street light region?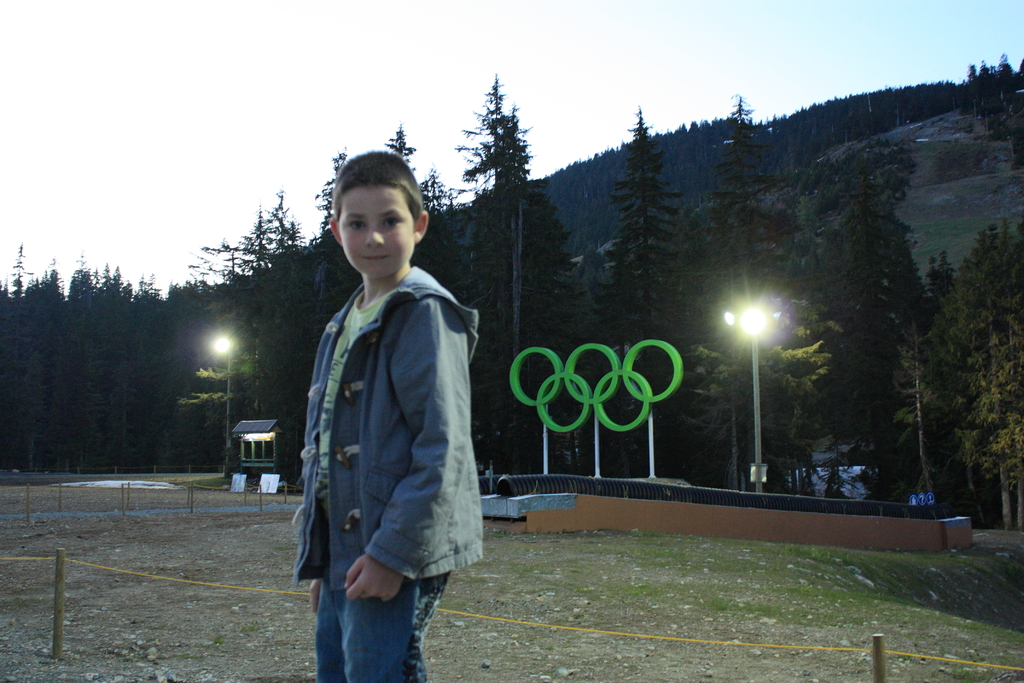
209, 334, 232, 467
